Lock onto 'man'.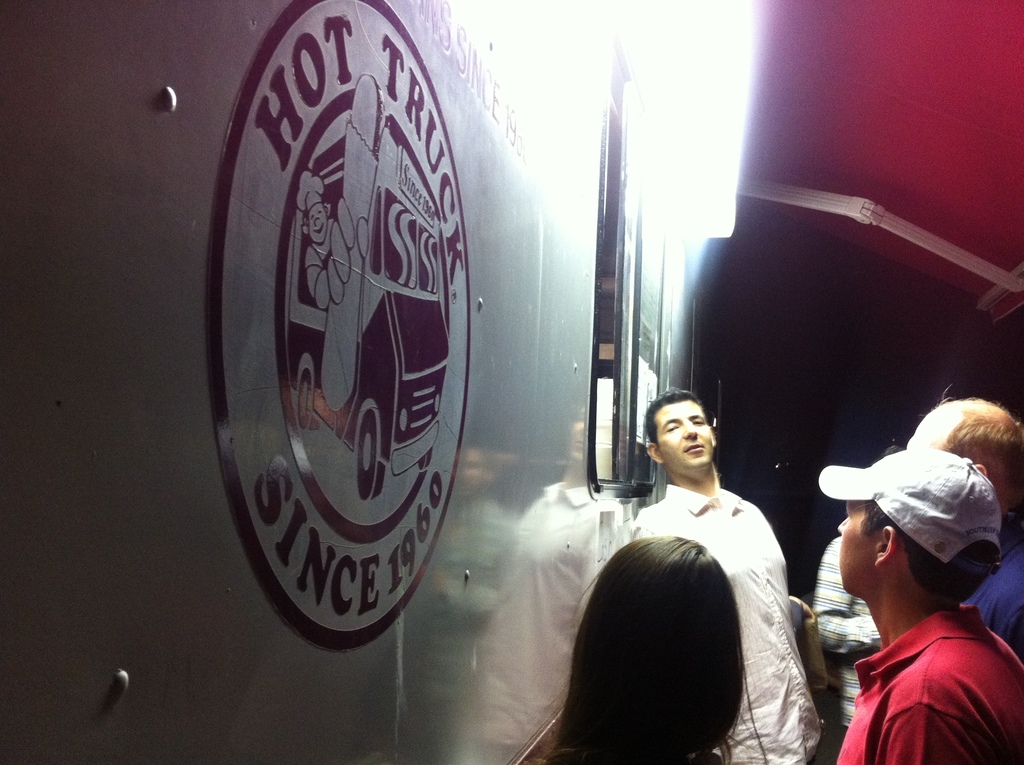
Locked: {"x1": 899, "y1": 390, "x2": 1023, "y2": 664}.
